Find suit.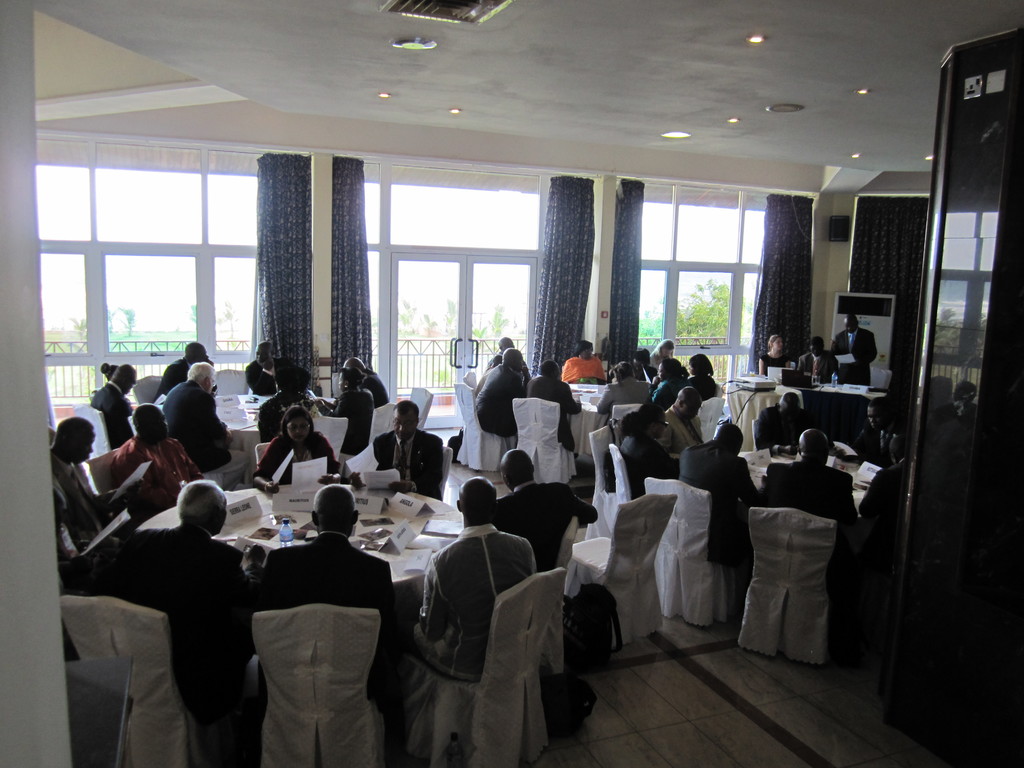
[253, 532, 400, 753].
